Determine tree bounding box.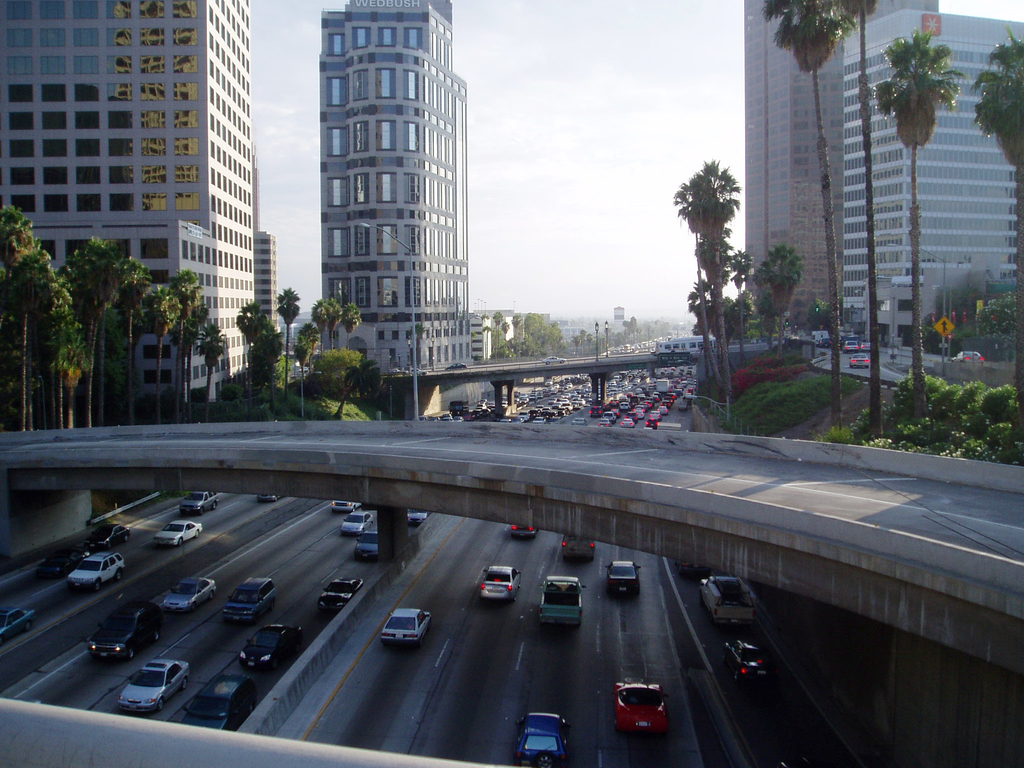
Determined: crop(501, 315, 514, 361).
